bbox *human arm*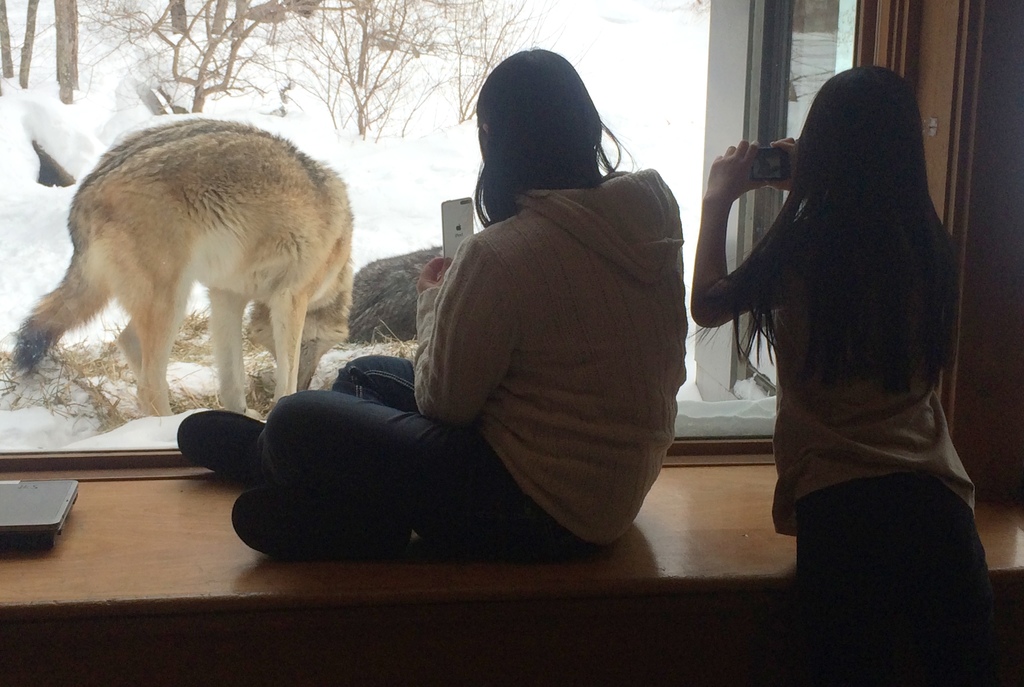
BBox(408, 228, 529, 433)
